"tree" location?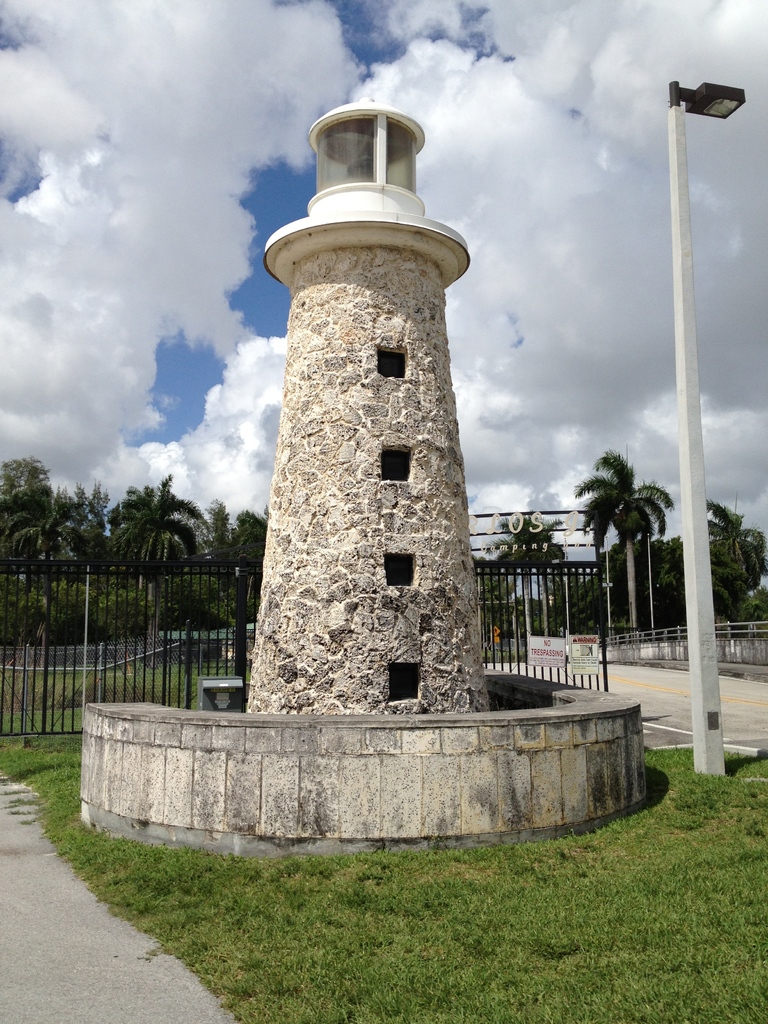
478 555 569 648
